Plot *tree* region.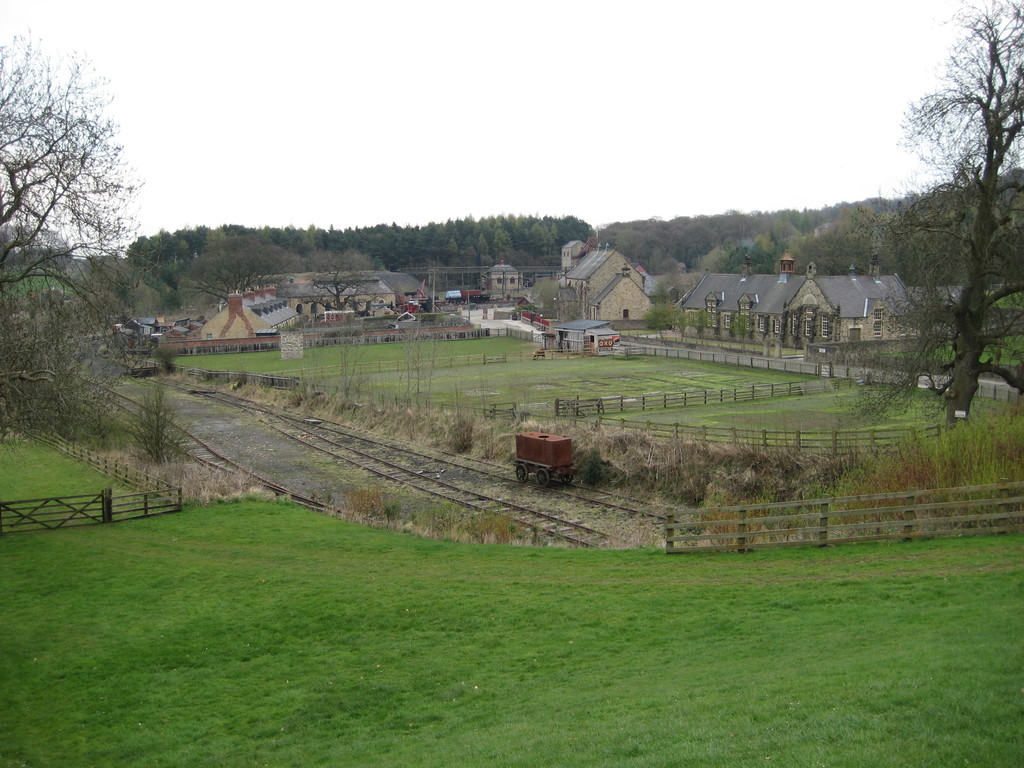
Plotted at (x1=856, y1=193, x2=920, y2=274).
